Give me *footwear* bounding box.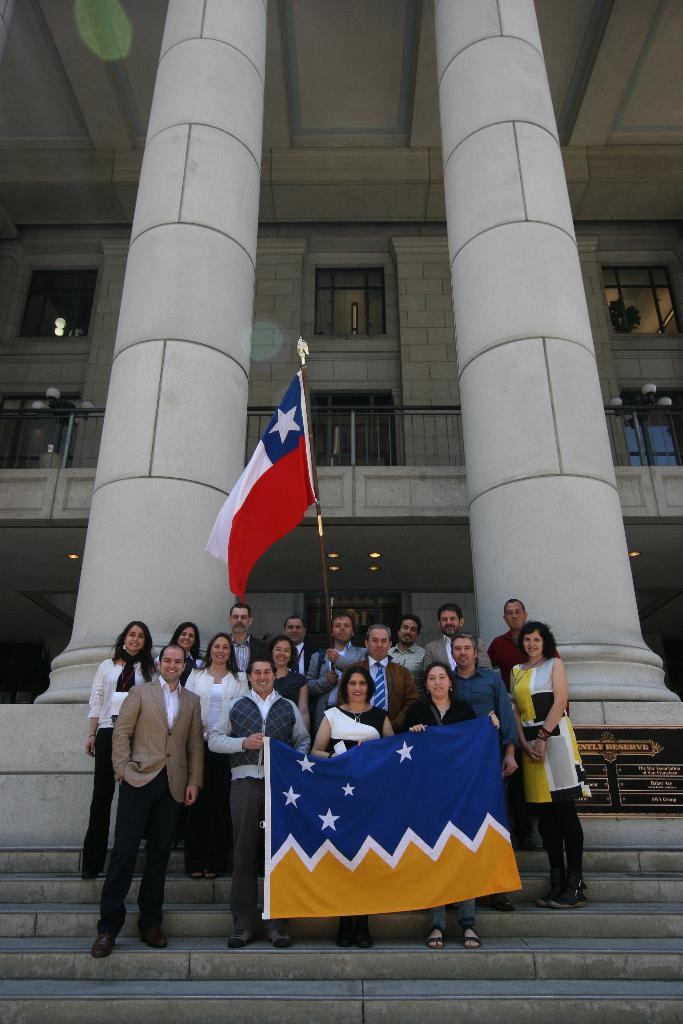
[left=424, top=926, right=443, bottom=952].
